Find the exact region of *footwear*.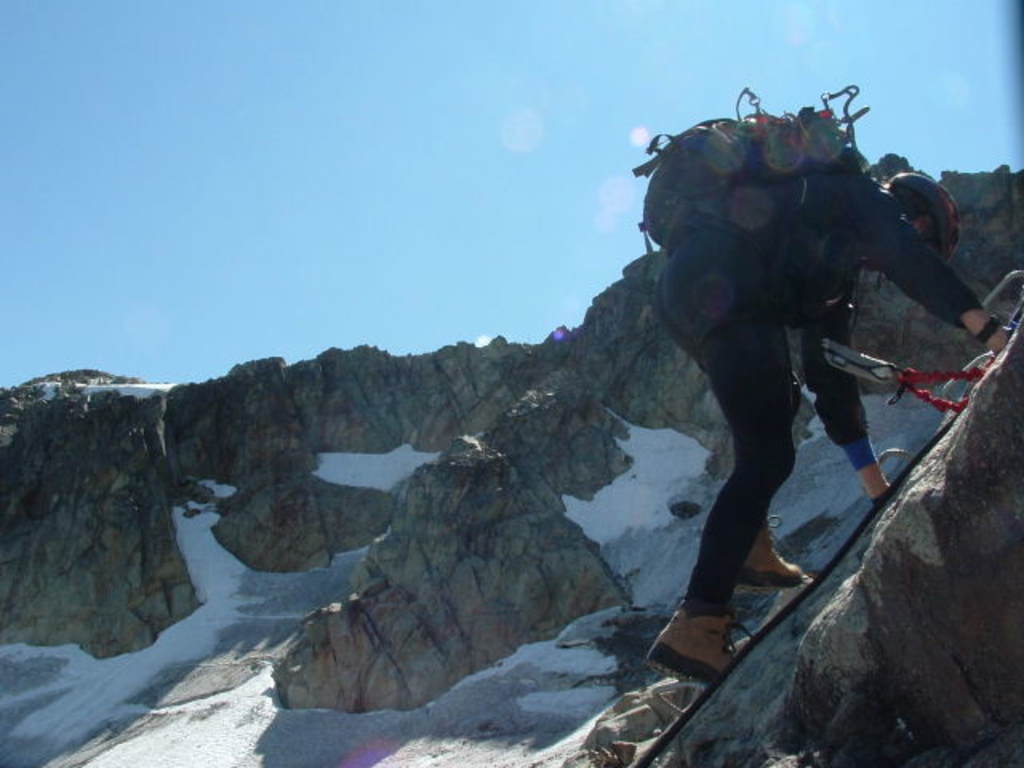
Exact region: BBox(662, 592, 754, 707).
